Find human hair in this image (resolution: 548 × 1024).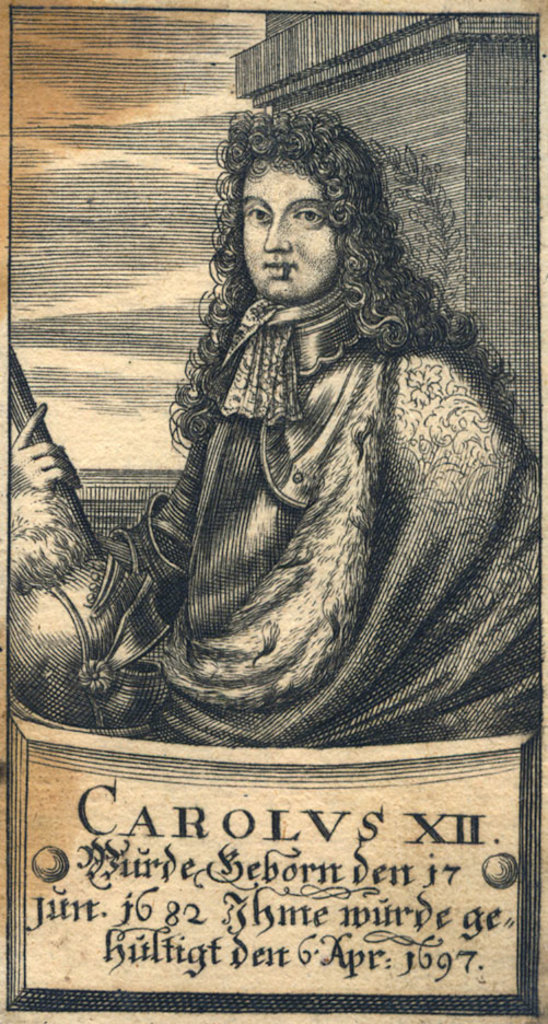
locate(166, 98, 524, 463).
